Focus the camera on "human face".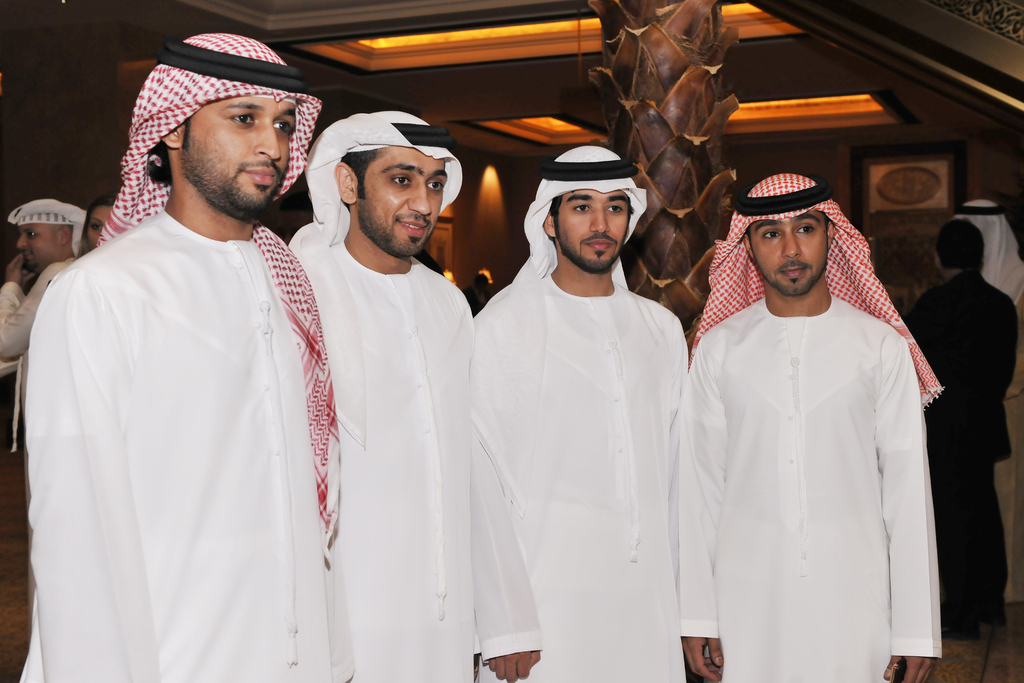
Focus region: box(362, 144, 449, 261).
